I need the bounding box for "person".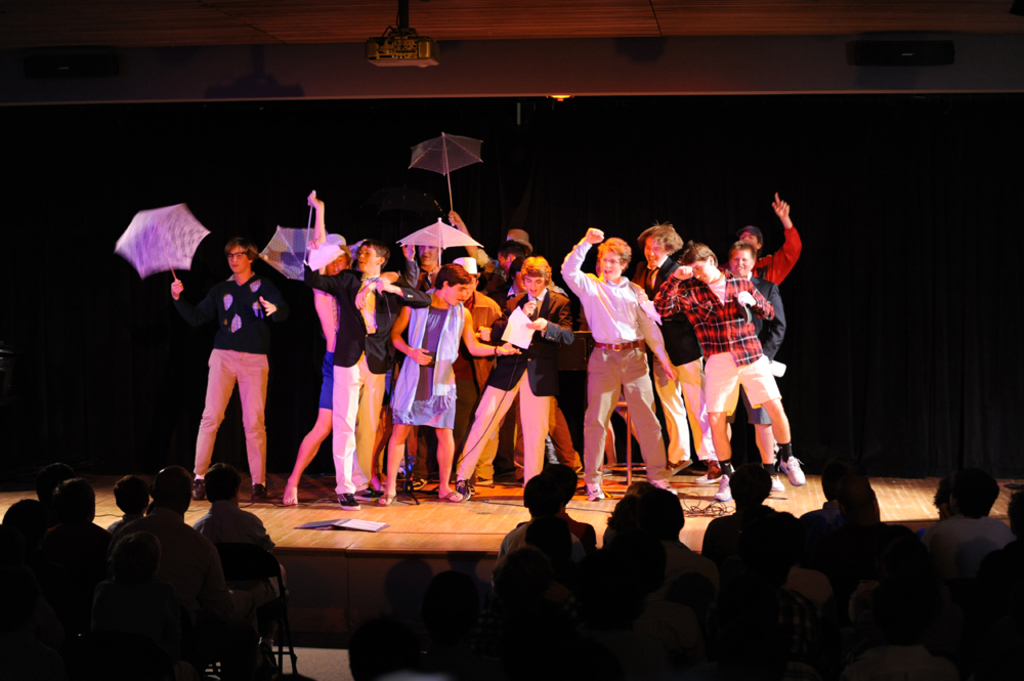
Here it is: pyautogui.locateOnScreen(371, 259, 527, 508).
